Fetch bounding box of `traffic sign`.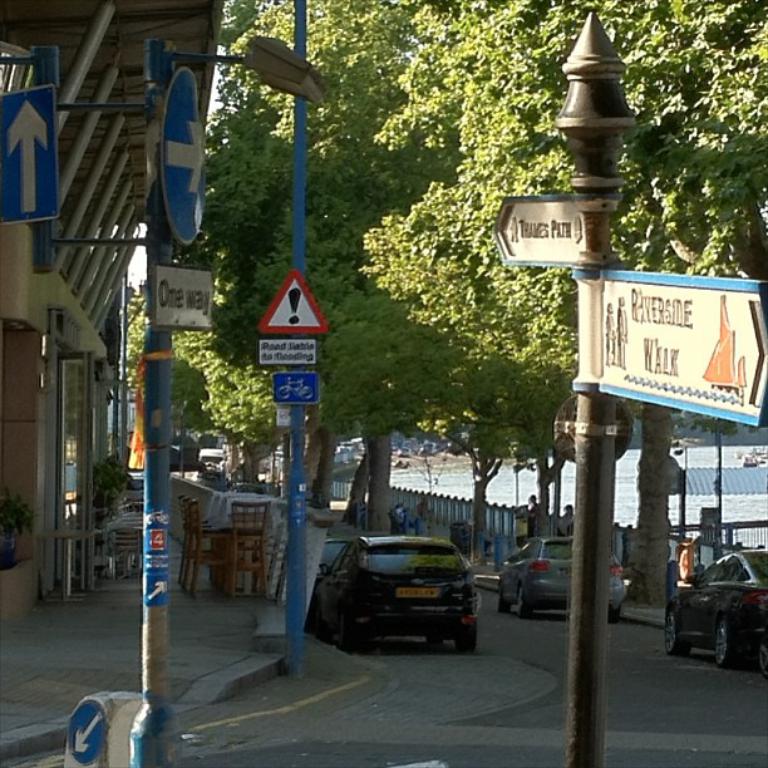
Bbox: <bbox>158, 73, 205, 246</bbox>.
